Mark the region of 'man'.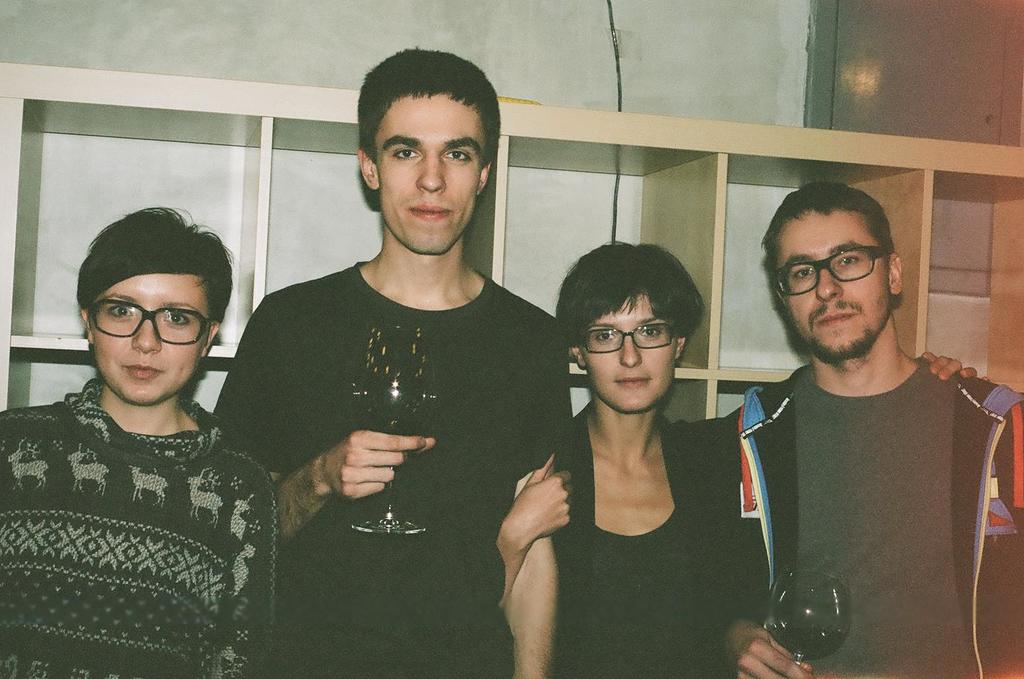
Region: <bbox>705, 182, 1023, 678</bbox>.
